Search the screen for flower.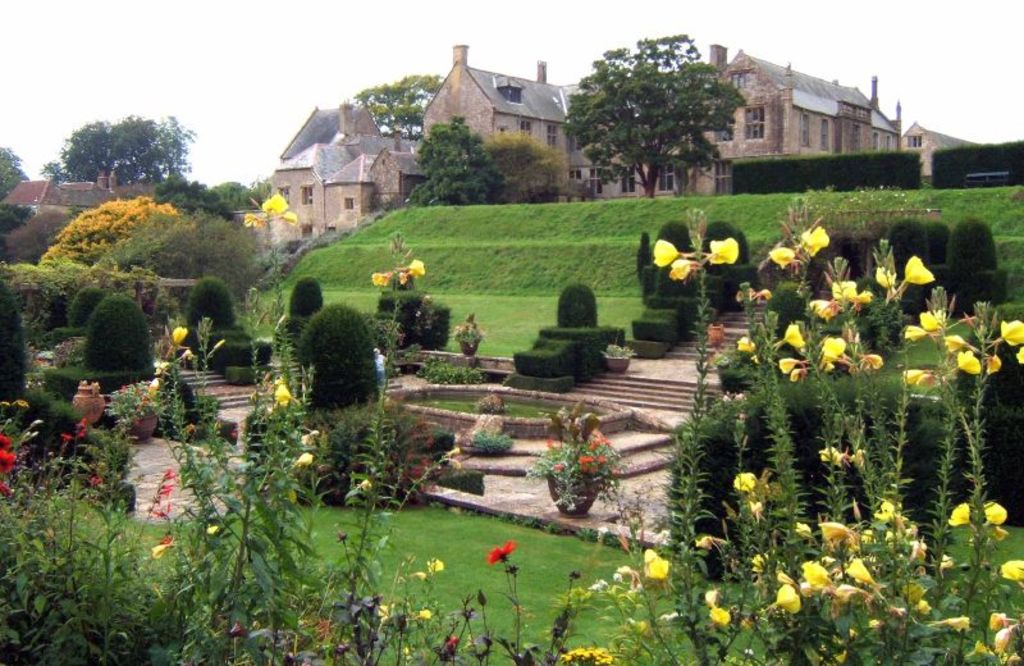
Found at (x1=259, y1=191, x2=292, y2=213).
